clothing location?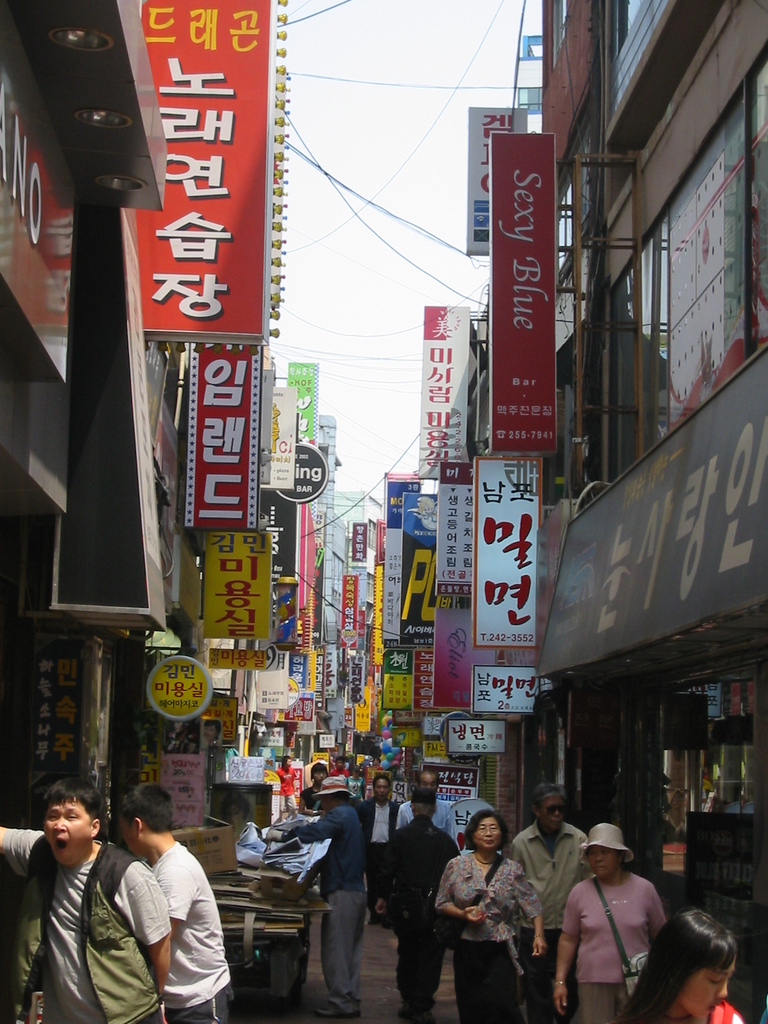
274/799/355/989
